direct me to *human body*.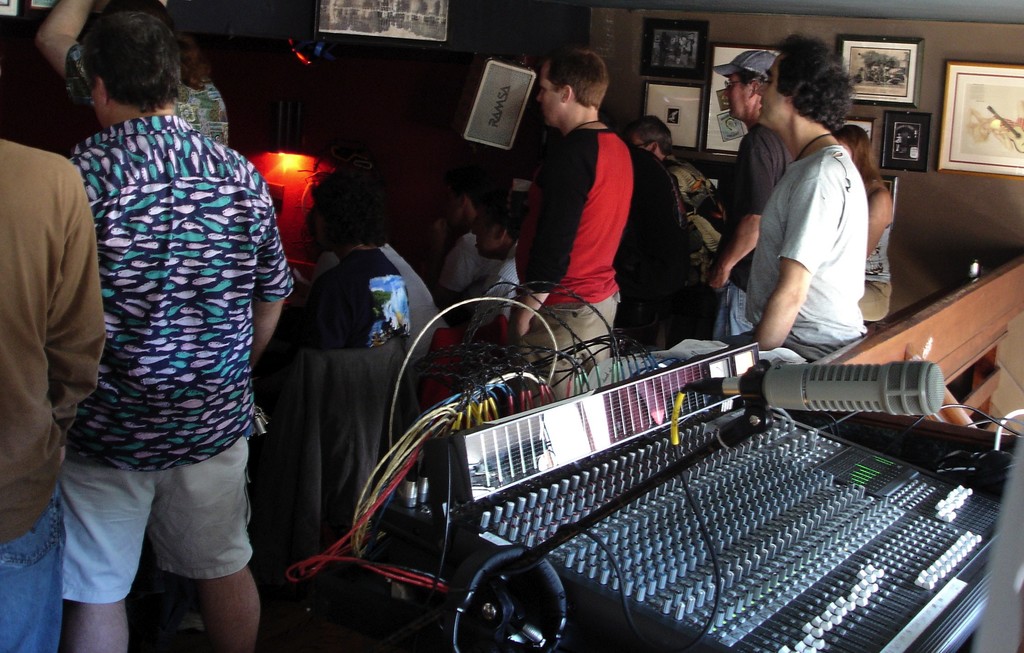
Direction: x1=432 y1=233 x2=502 y2=320.
